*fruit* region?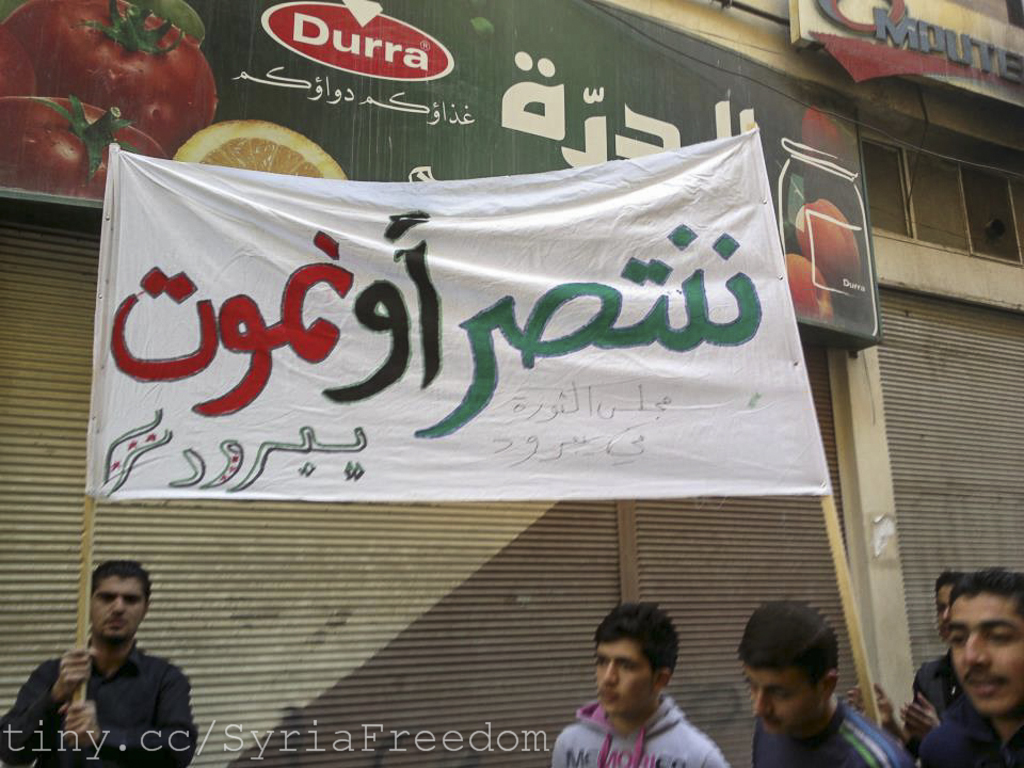
(799, 103, 859, 199)
